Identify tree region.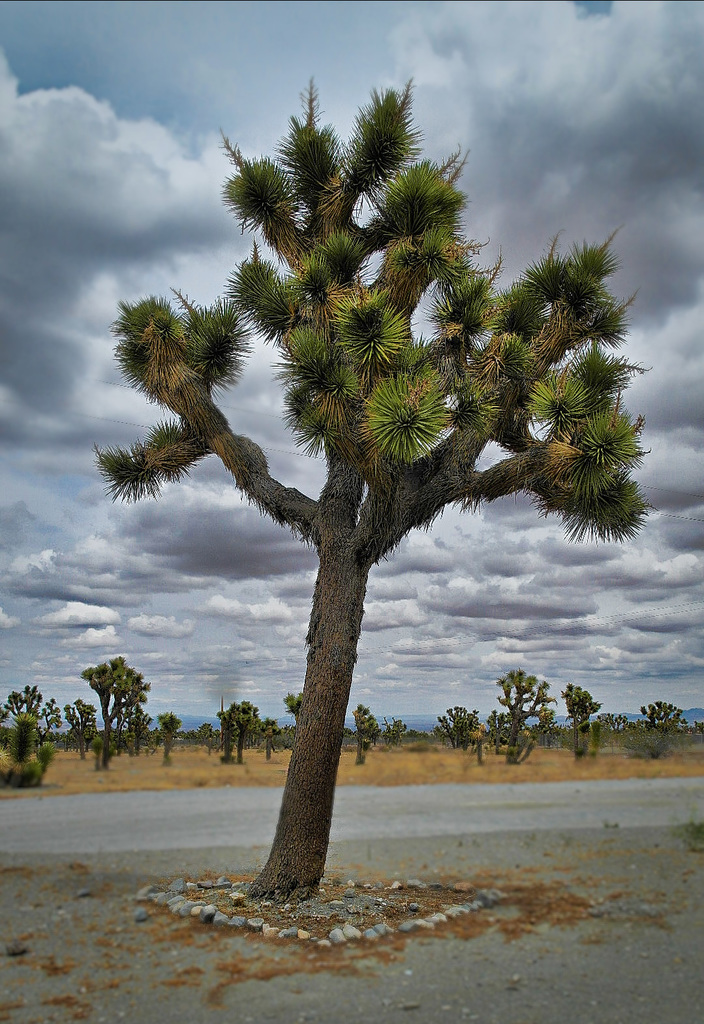
Region: 285 695 306 725.
